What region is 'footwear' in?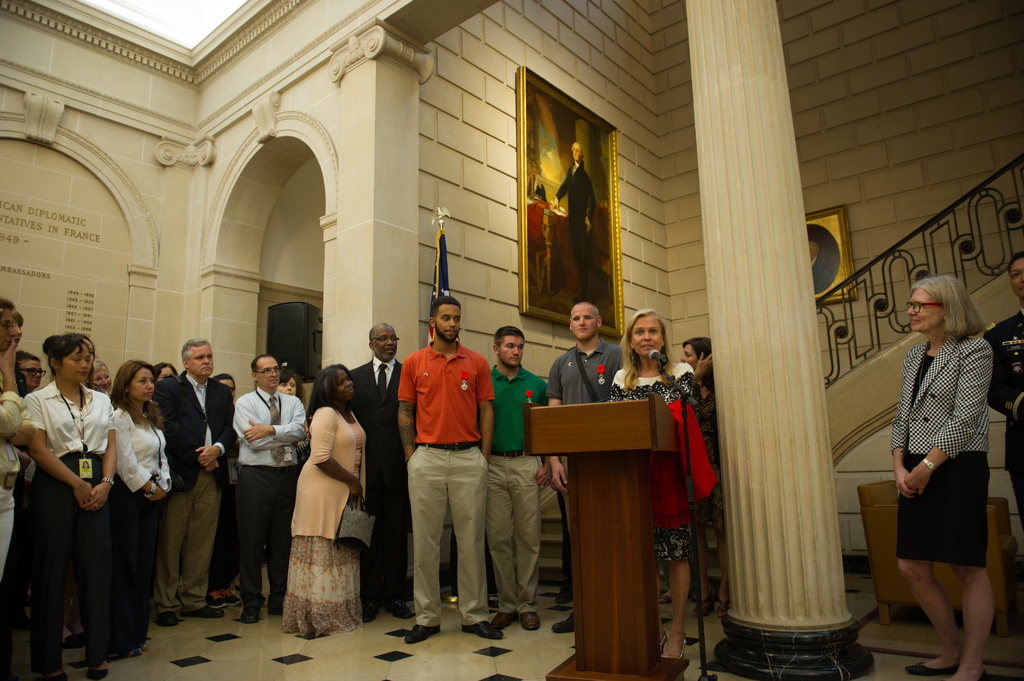
l=179, t=605, r=225, b=619.
